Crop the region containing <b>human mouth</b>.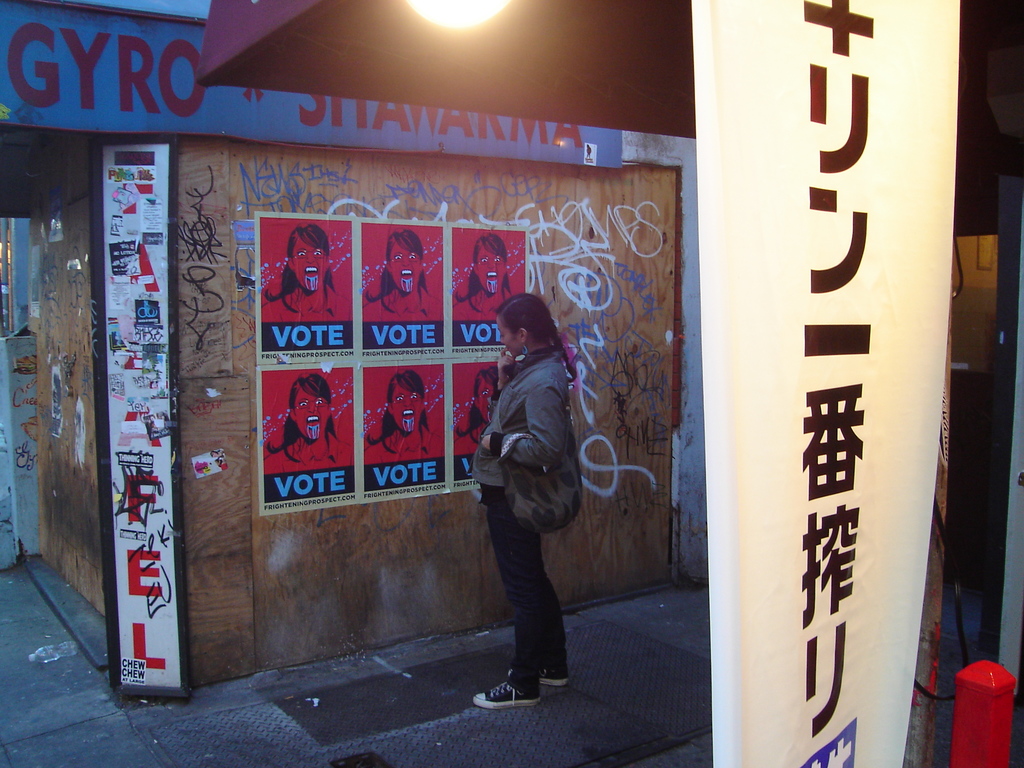
Crop region: bbox=[487, 401, 499, 412].
